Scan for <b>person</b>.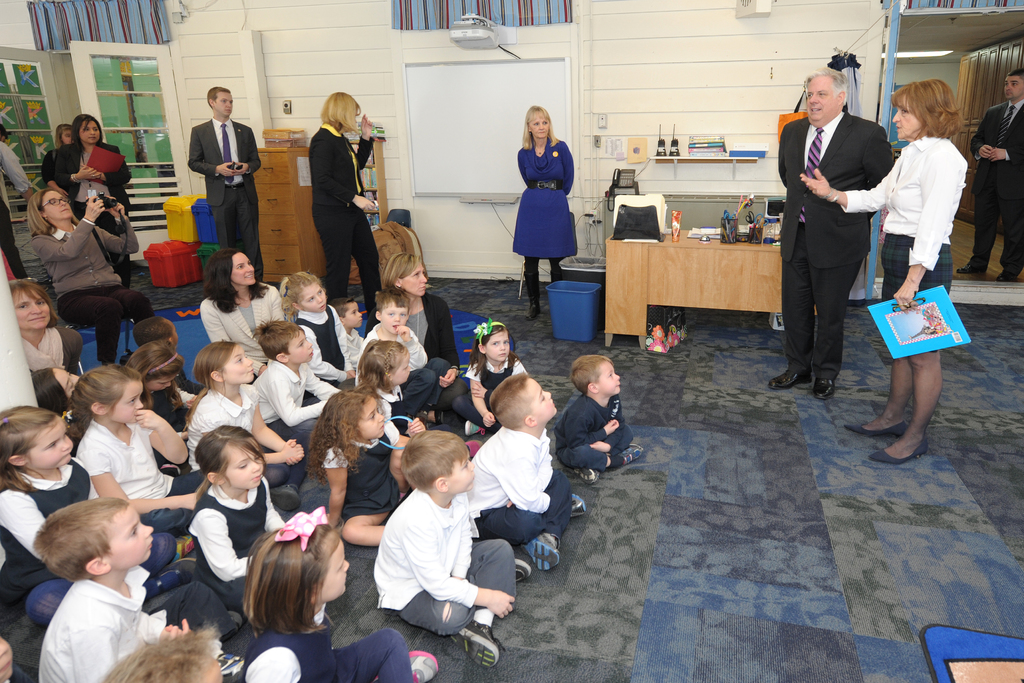
Scan result: {"x1": 470, "y1": 368, "x2": 585, "y2": 577}.
